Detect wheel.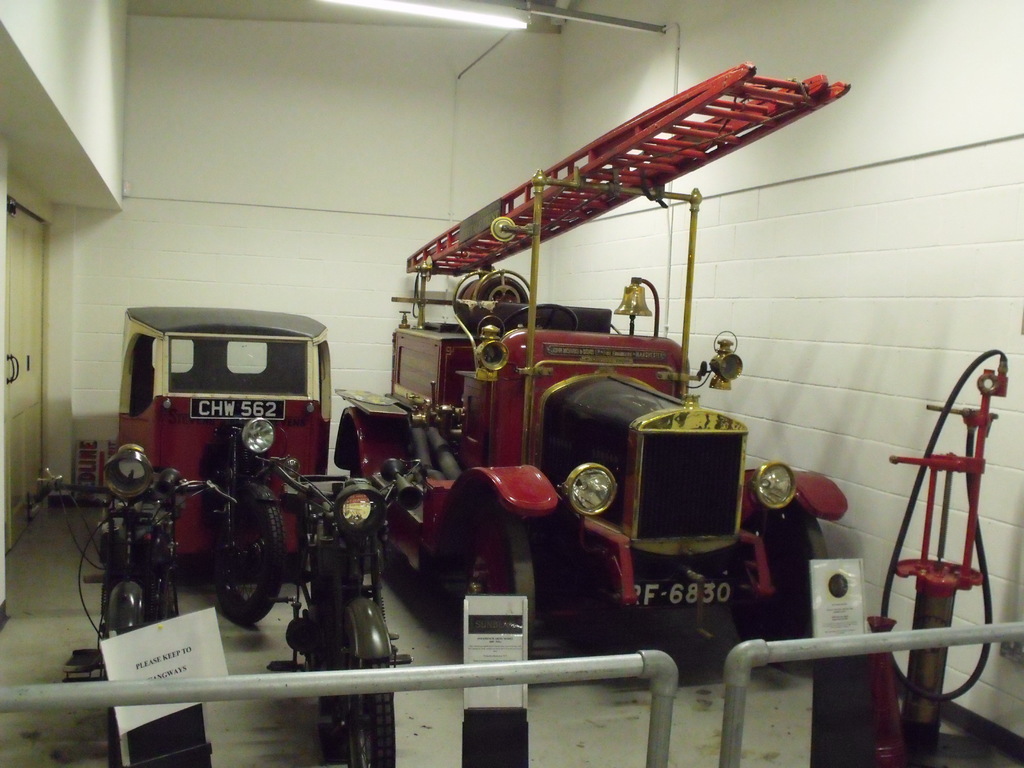
Detected at x1=214, y1=490, x2=287, y2=625.
